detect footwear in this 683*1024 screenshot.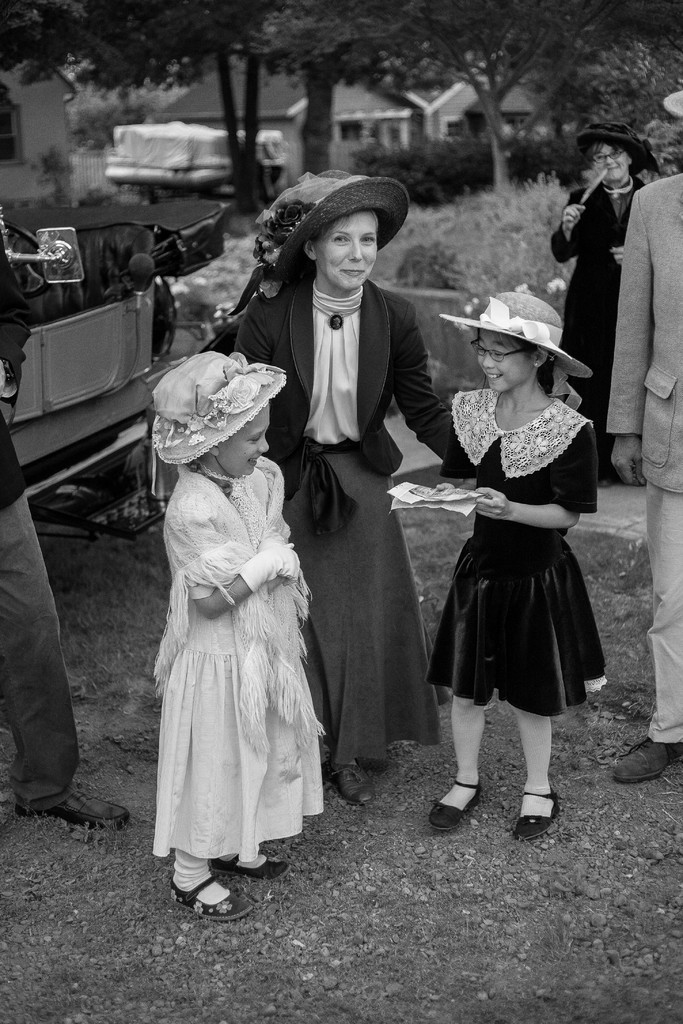
Detection: <region>327, 756, 377, 807</region>.
